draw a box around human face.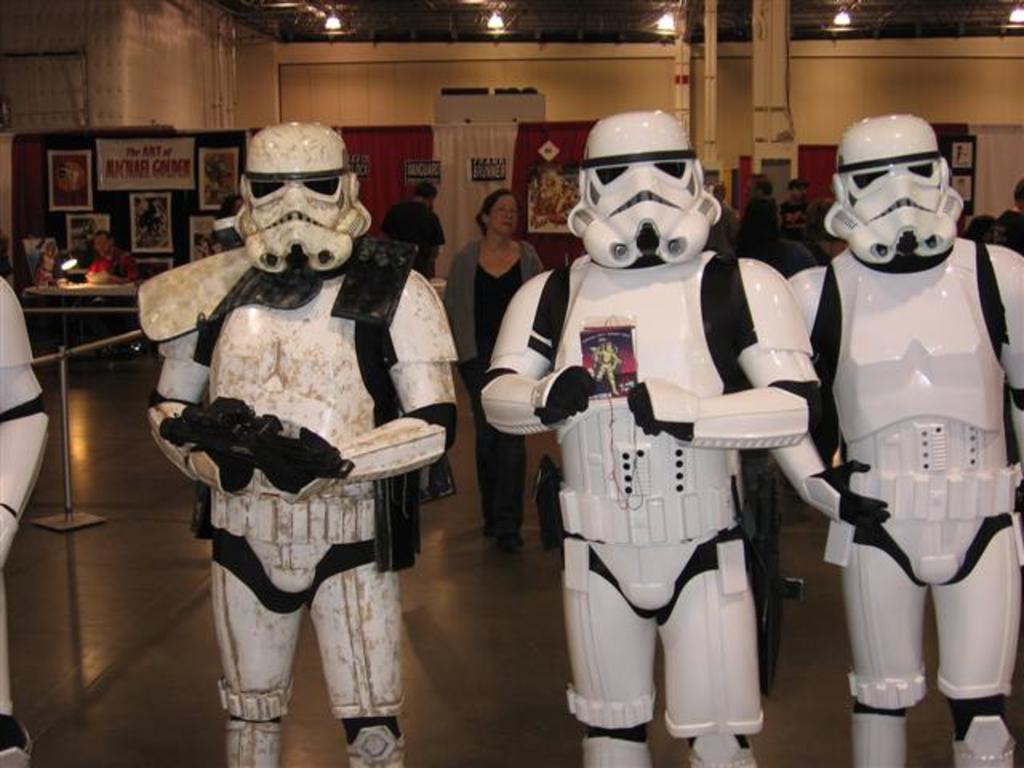
790 189 802 194.
